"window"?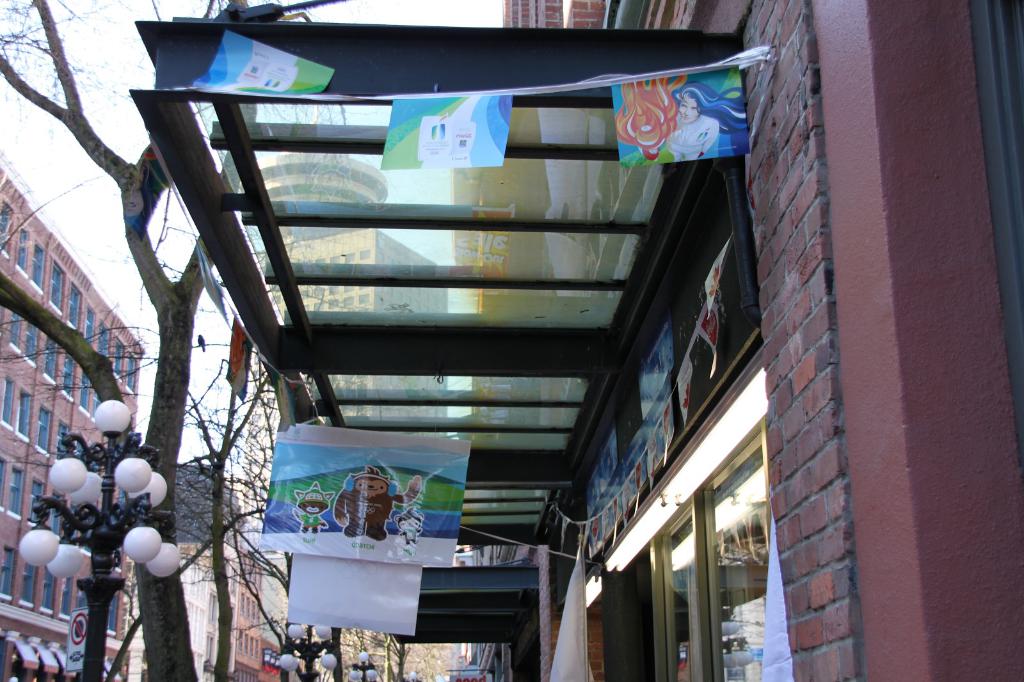
box(51, 493, 64, 534)
